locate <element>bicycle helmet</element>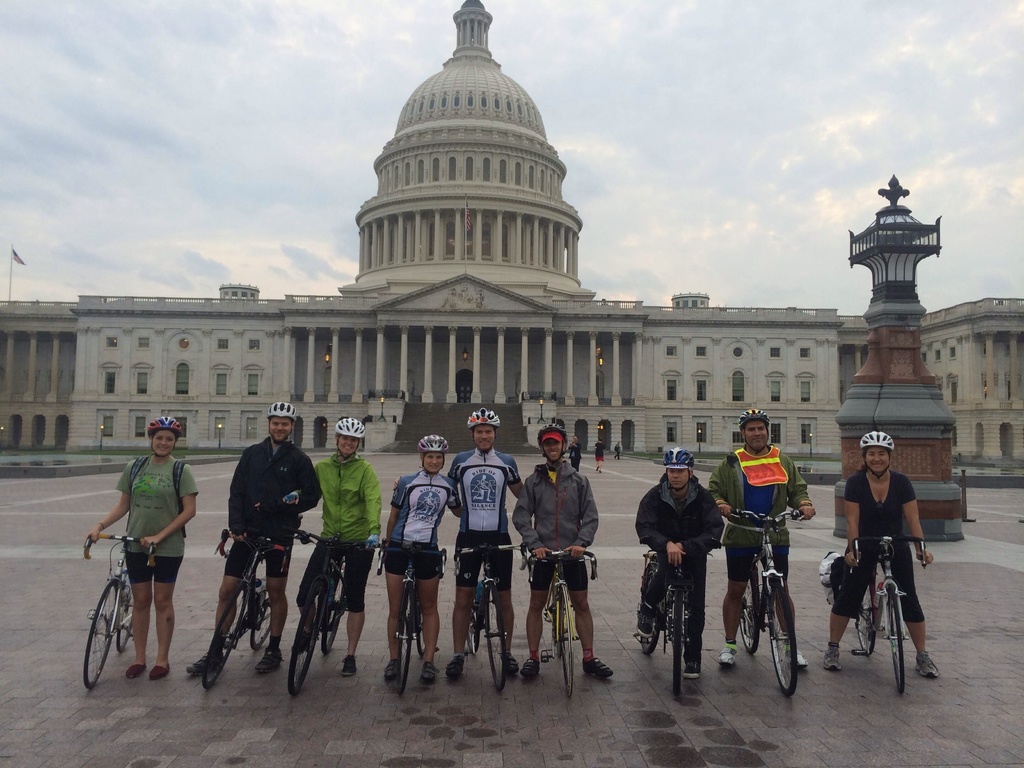
<region>334, 417, 362, 442</region>
